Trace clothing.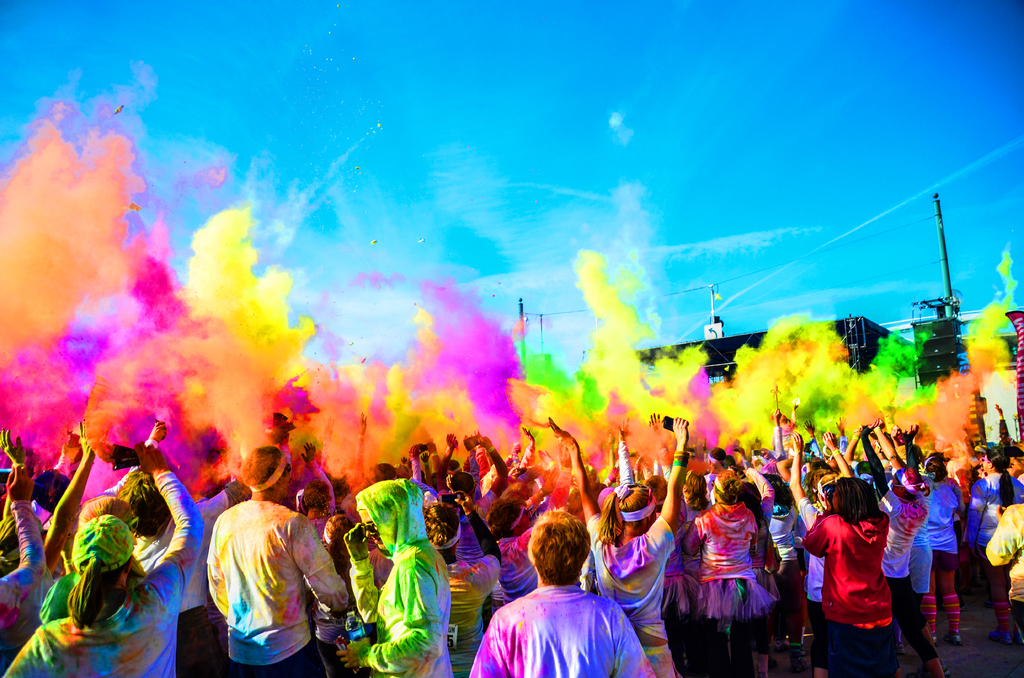
Traced to <bbox>584, 510, 684, 677</bbox>.
